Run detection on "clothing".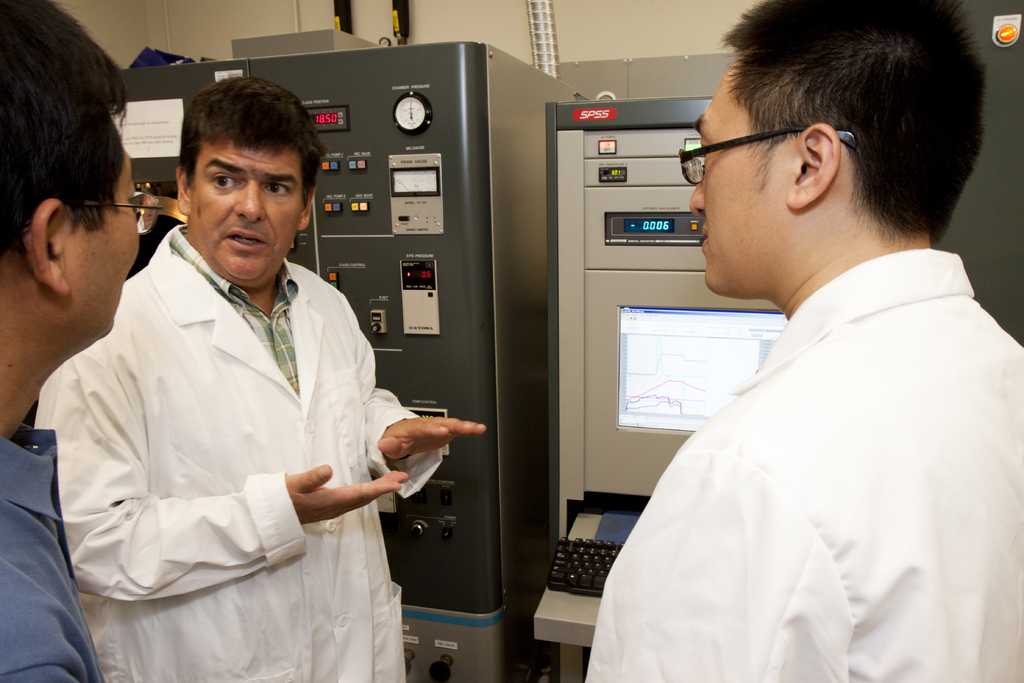
Result: locate(30, 226, 444, 682).
